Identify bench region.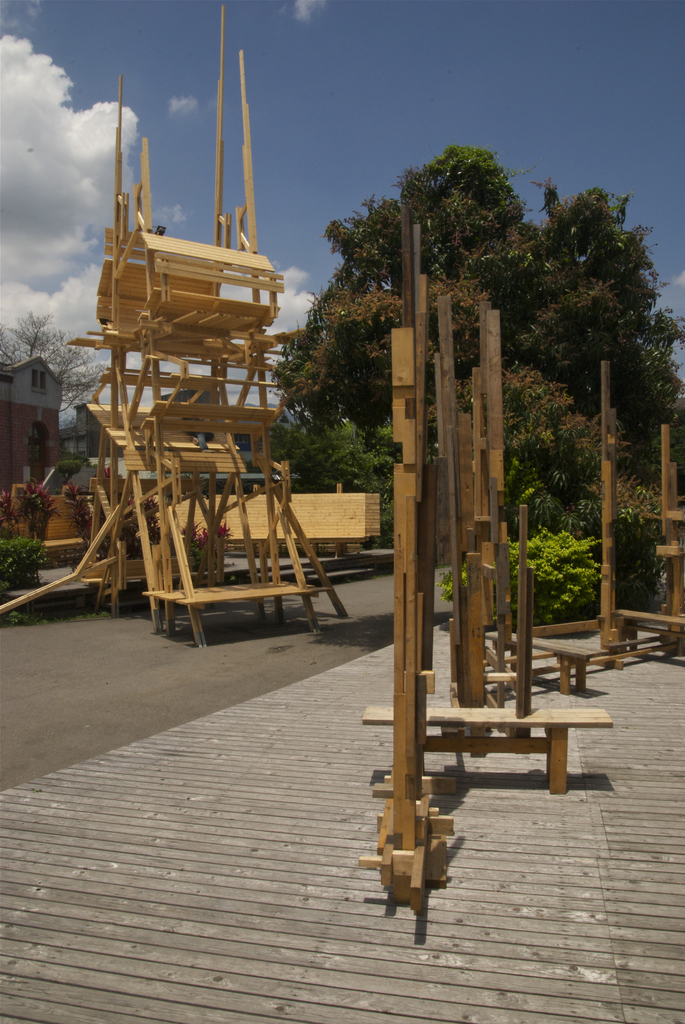
Region: (left=80, top=556, right=192, bottom=588).
